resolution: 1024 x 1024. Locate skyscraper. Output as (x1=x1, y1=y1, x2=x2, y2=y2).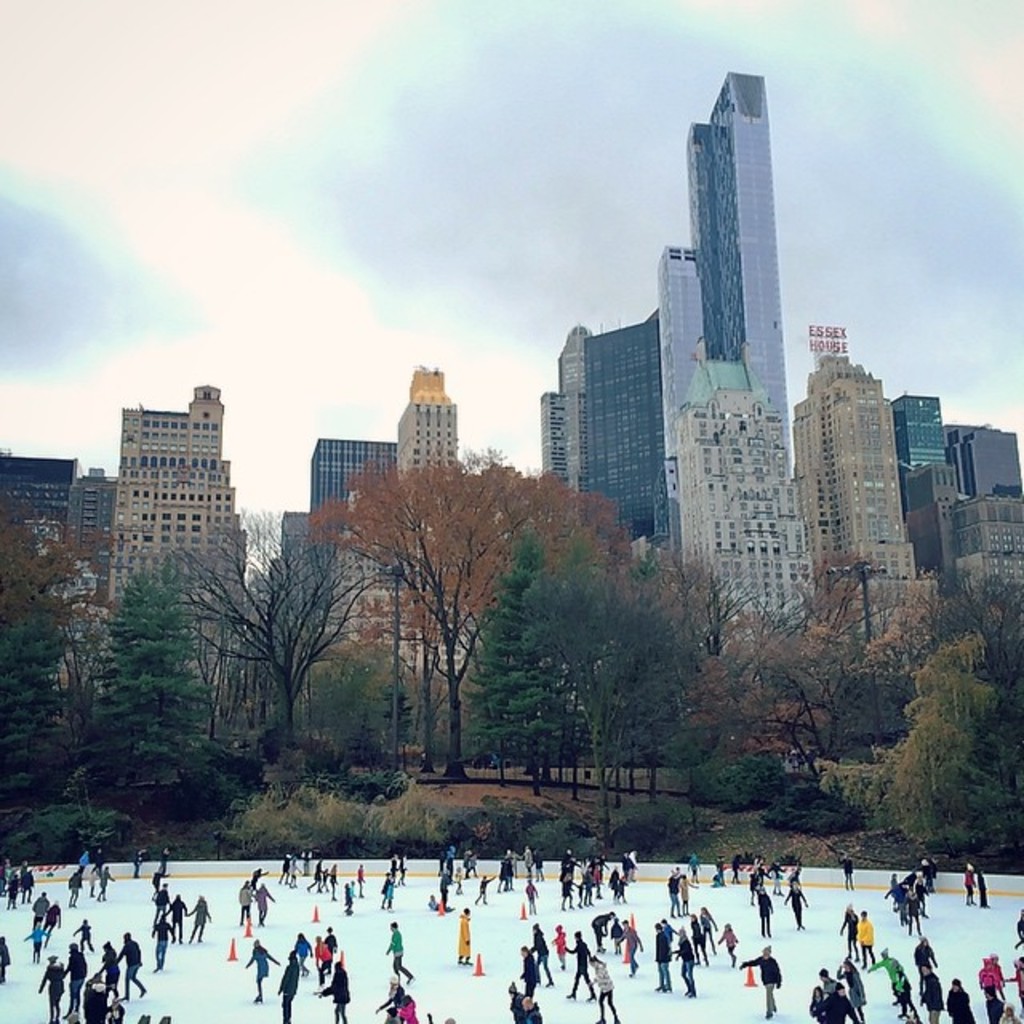
(x1=794, y1=352, x2=936, y2=667).
